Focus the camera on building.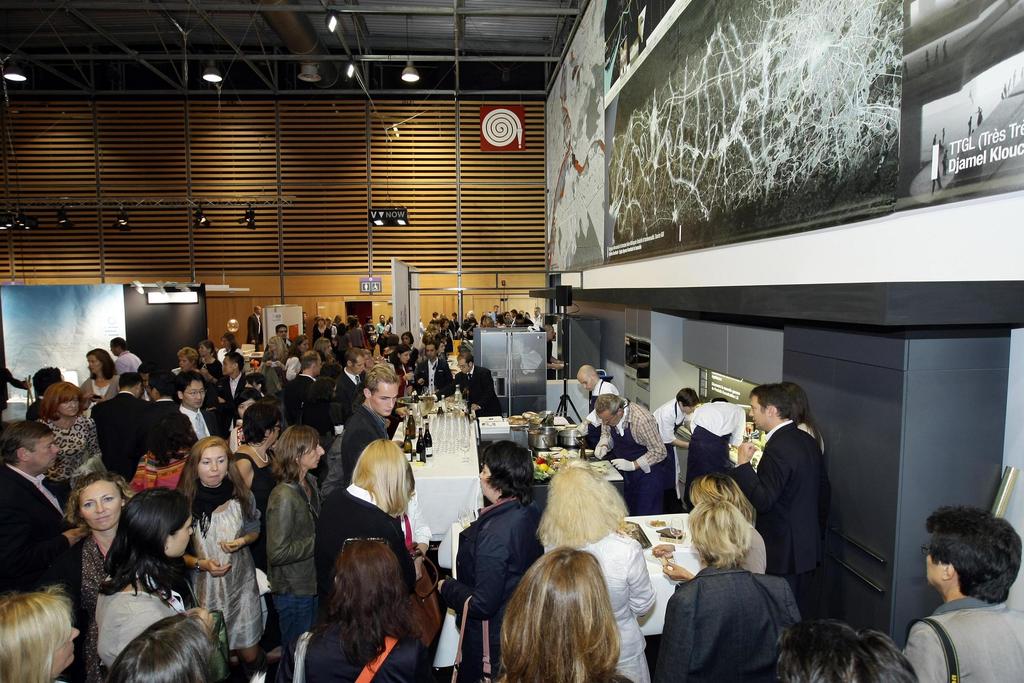
Focus region: left=0, top=0, right=1023, bottom=682.
